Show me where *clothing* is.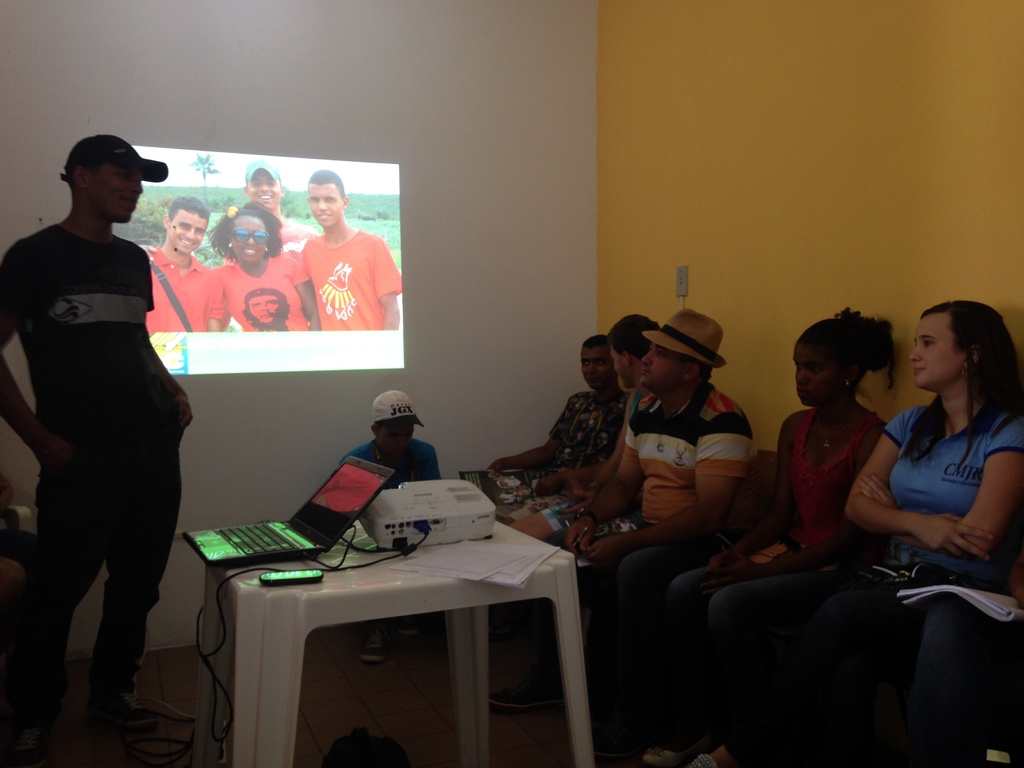
*clothing* is at (817,404,1023,767).
